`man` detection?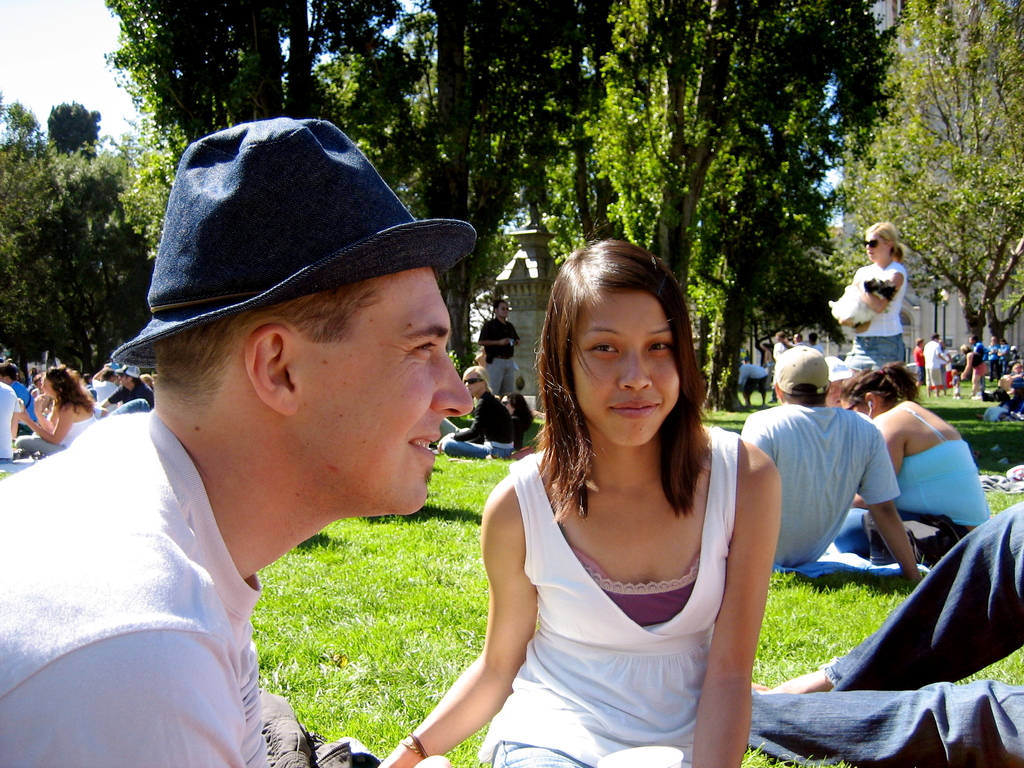
locate(0, 377, 22, 463)
